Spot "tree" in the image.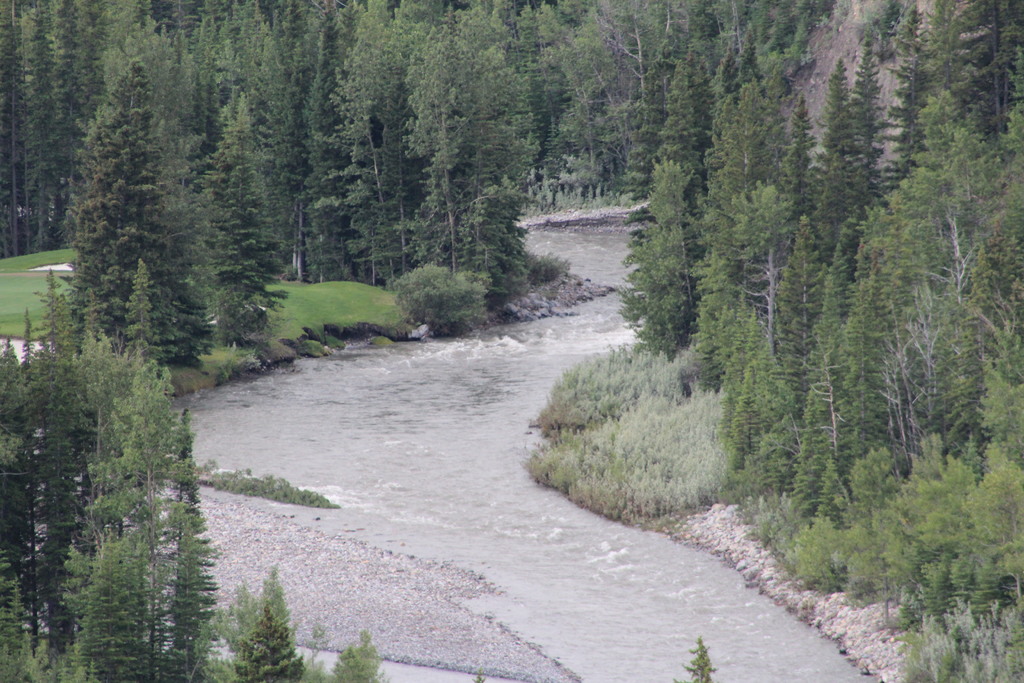
"tree" found at l=674, t=633, r=720, b=682.
